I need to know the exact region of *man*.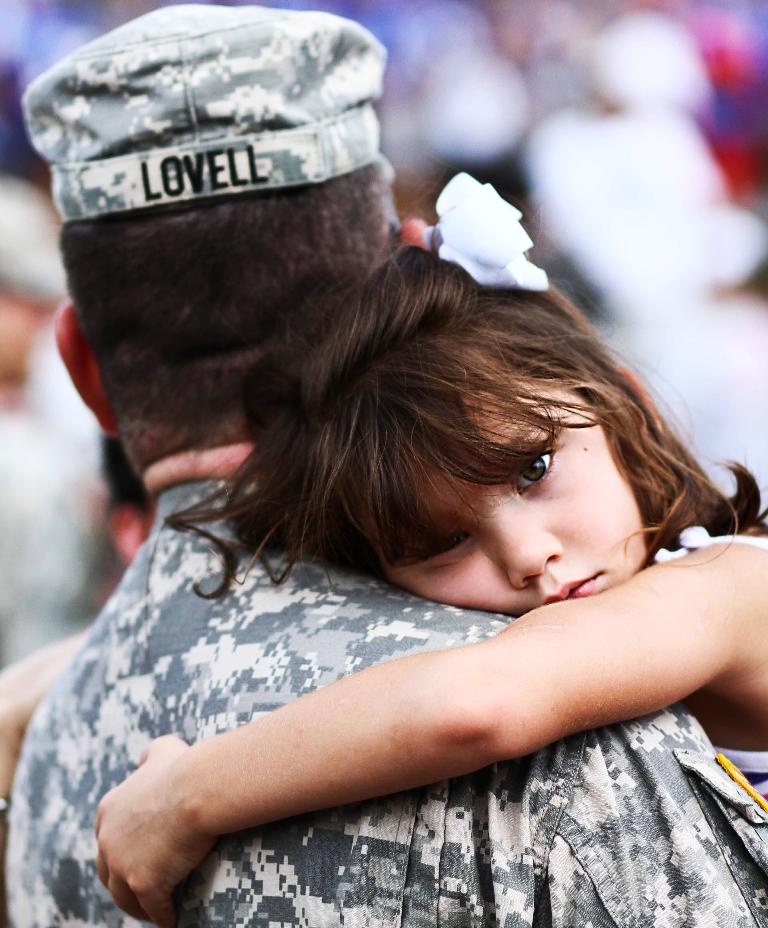
Region: left=0, top=0, right=767, bottom=927.
